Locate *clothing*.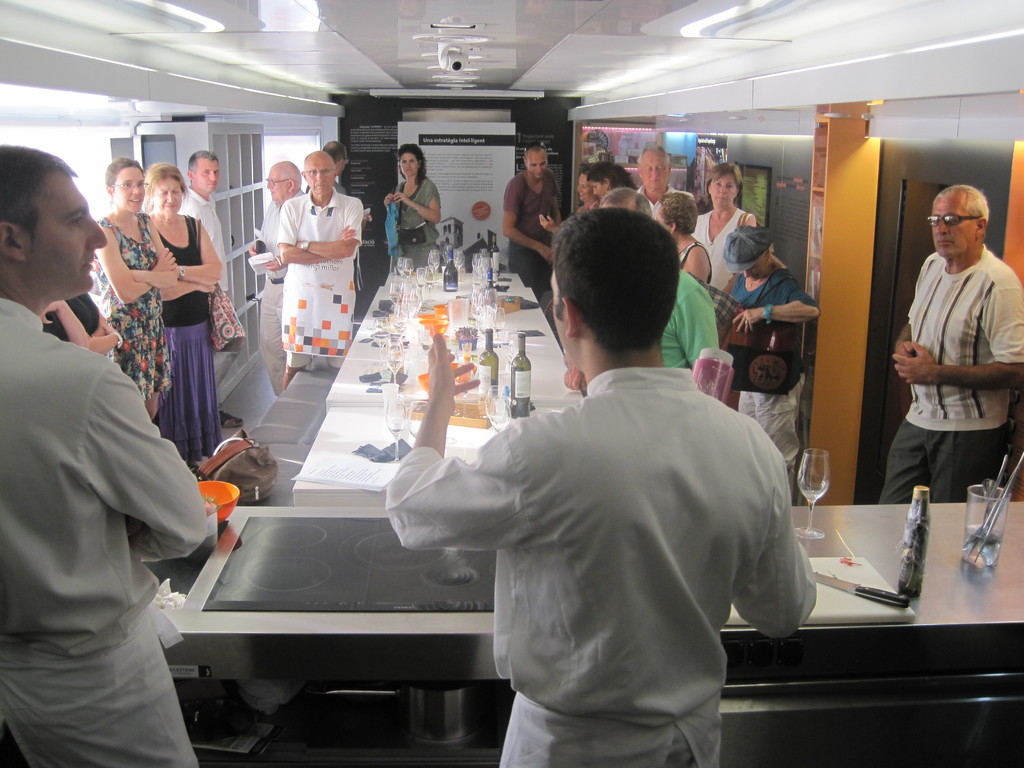
Bounding box: 100,330,120,362.
